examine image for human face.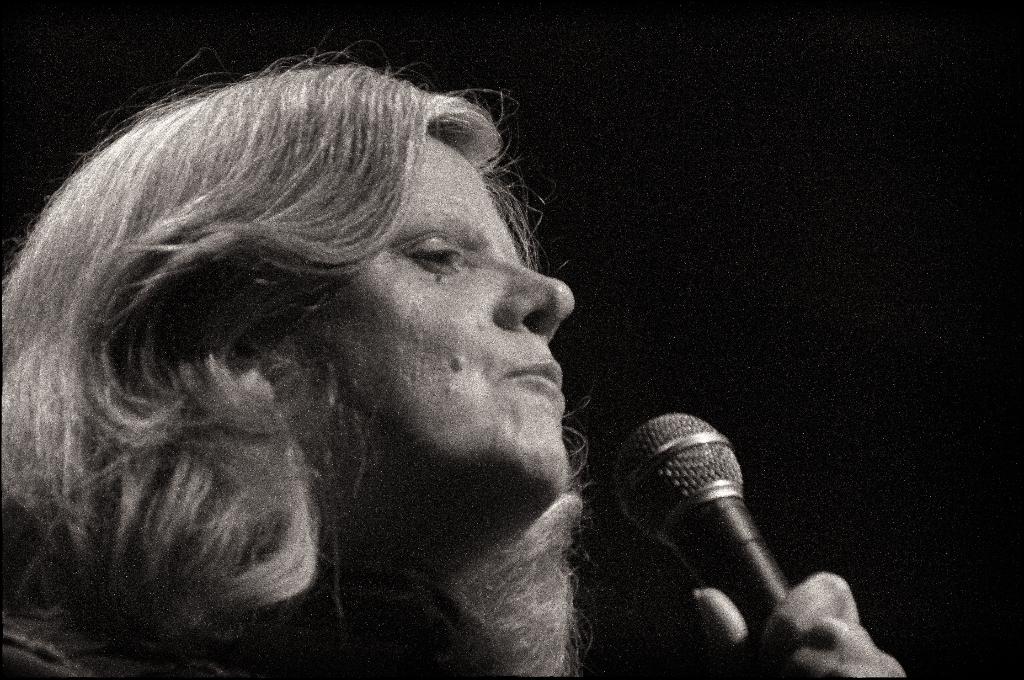
Examination result: select_region(287, 137, 577, 538).
